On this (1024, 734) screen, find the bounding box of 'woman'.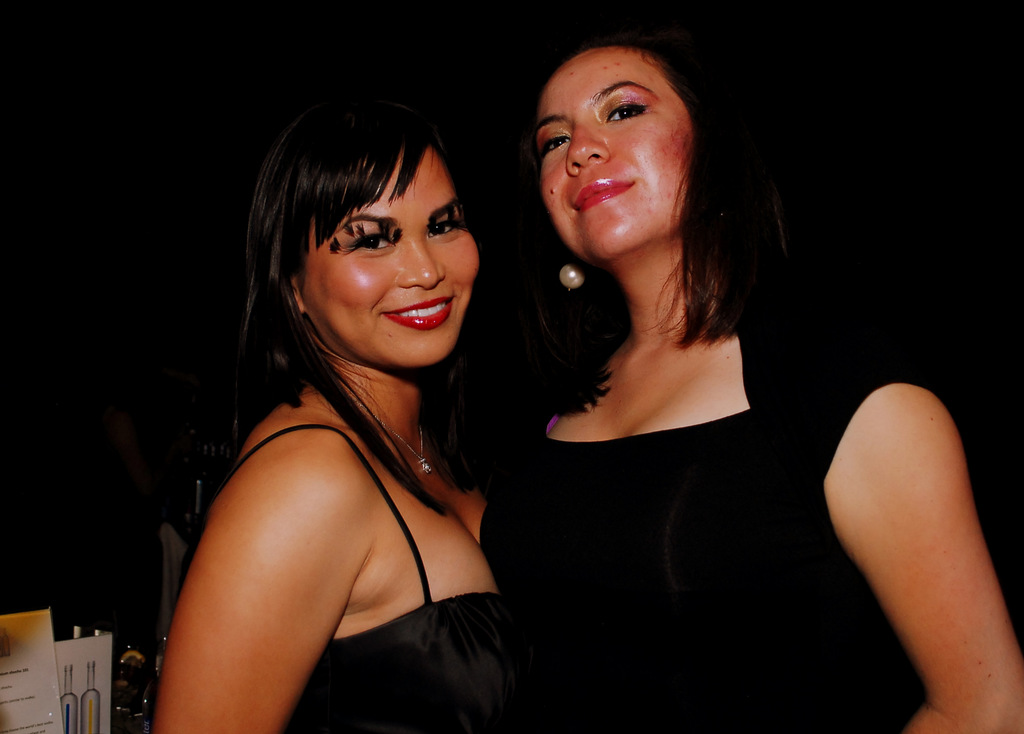
Bounding box: {"x1": 477, "y1": 20, "x2": 1023, "y2": 733}.
